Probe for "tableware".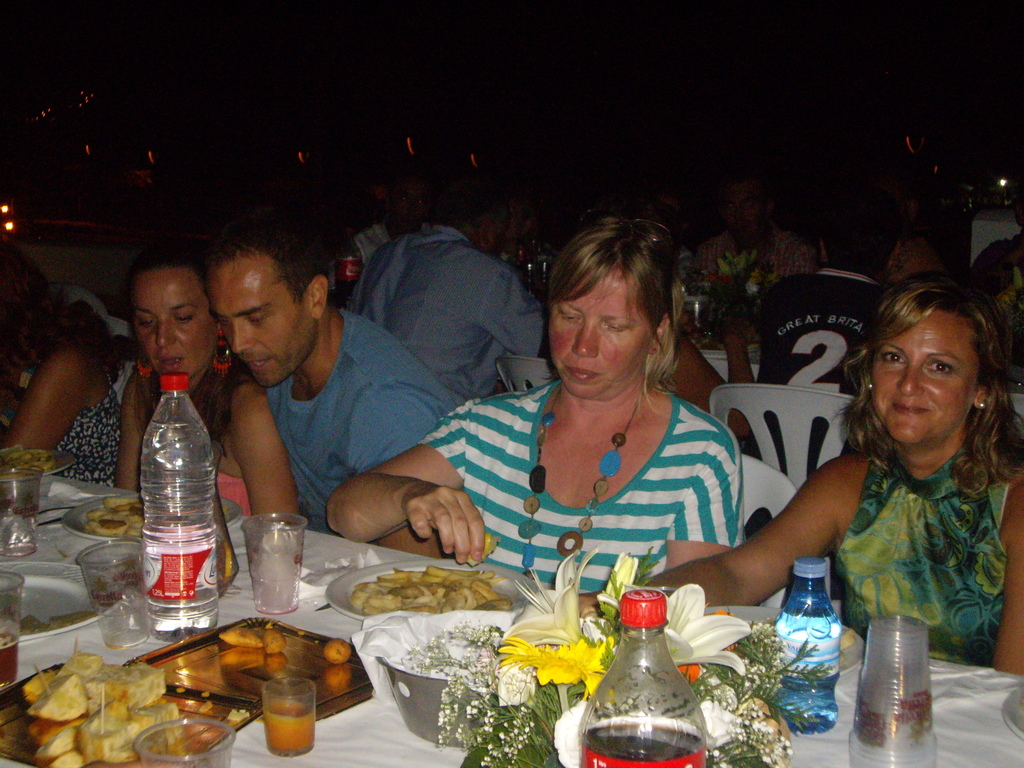
Probe result: 262/676/316/757.
